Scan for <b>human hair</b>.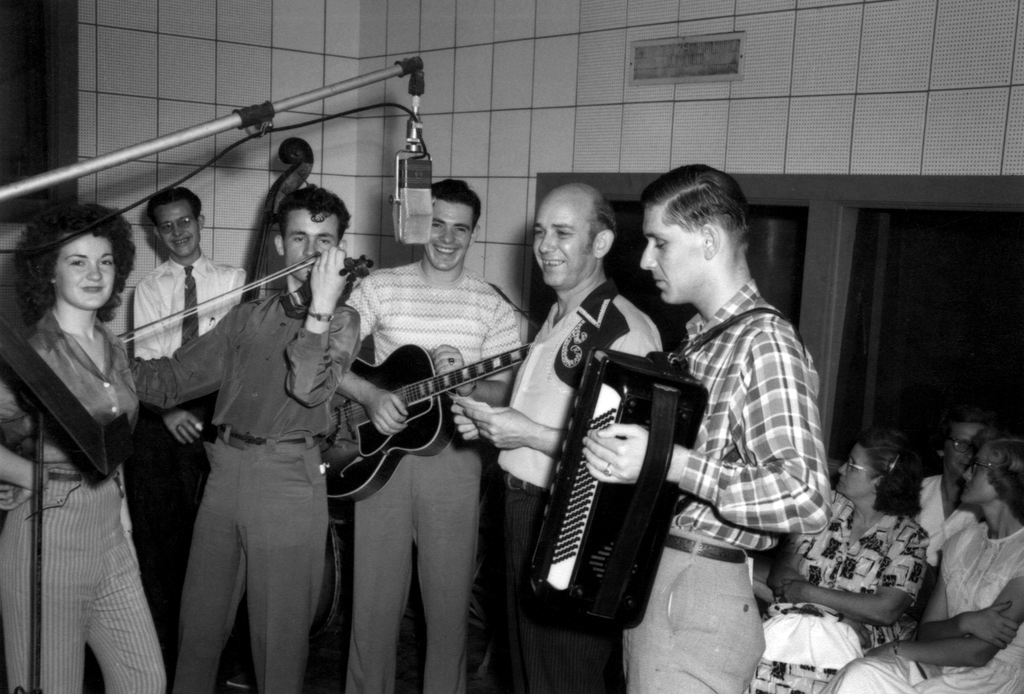
Scan result: 857/427/924/521.
